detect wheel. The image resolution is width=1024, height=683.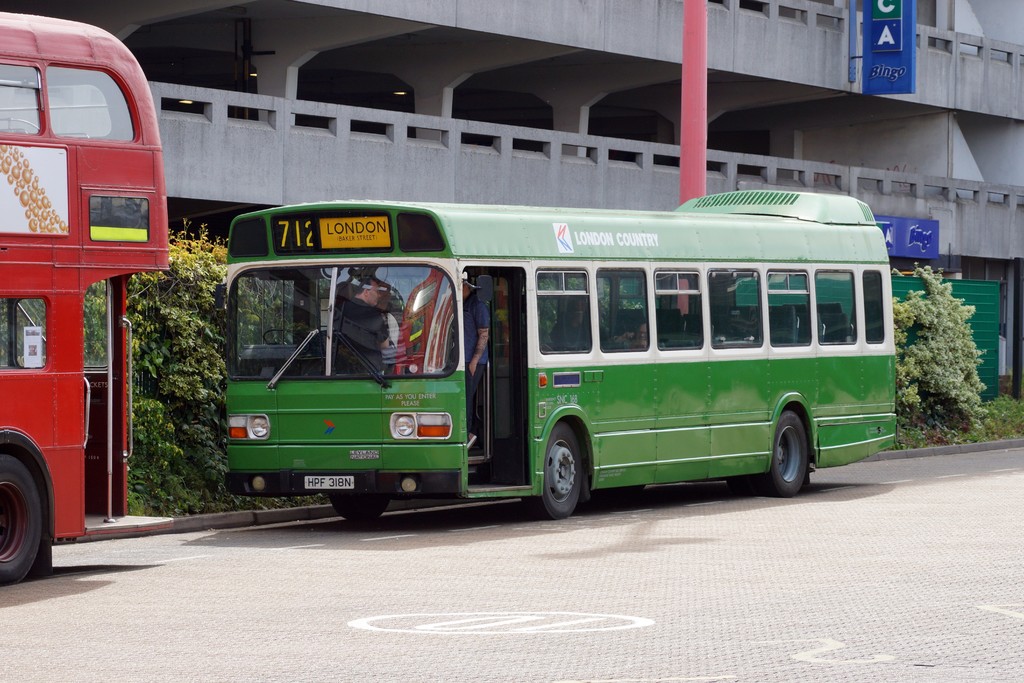
x1=727 y1=475 x2=760 y2=495.
